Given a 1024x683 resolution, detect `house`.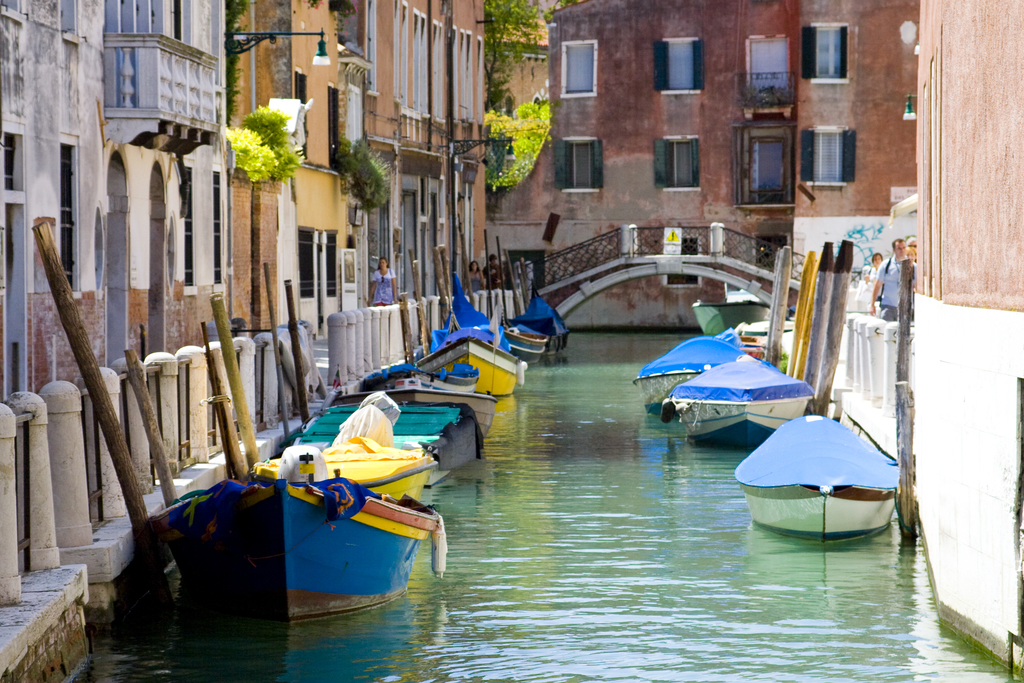
BBox(258, 0, 483, 370).
